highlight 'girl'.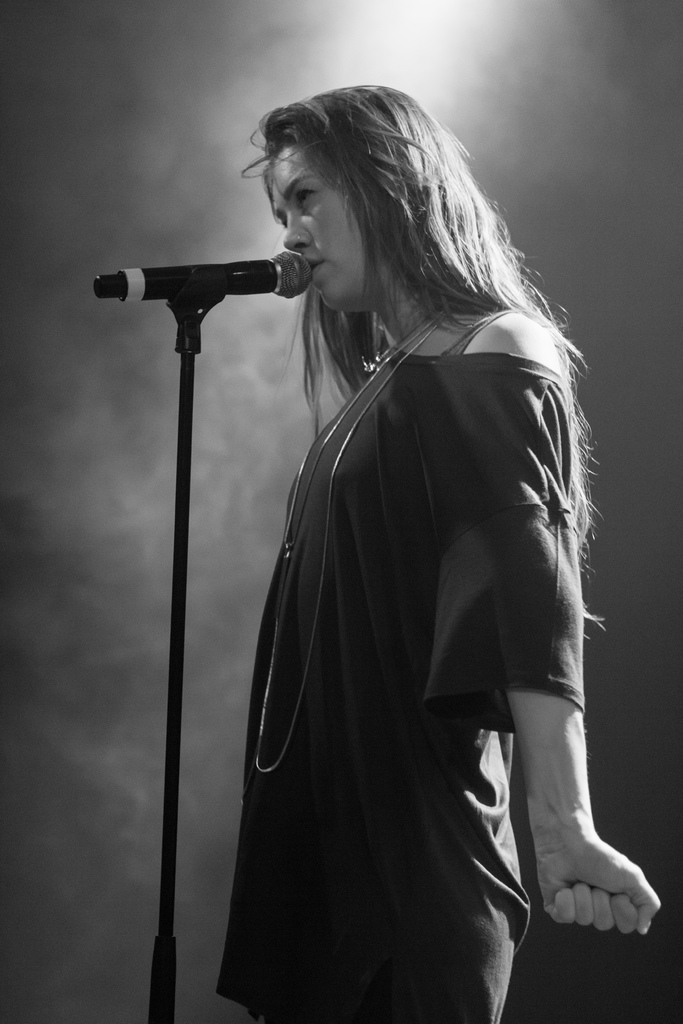
Highlighted region: <bbox>206, 76, 659, 1023</bbox>.
